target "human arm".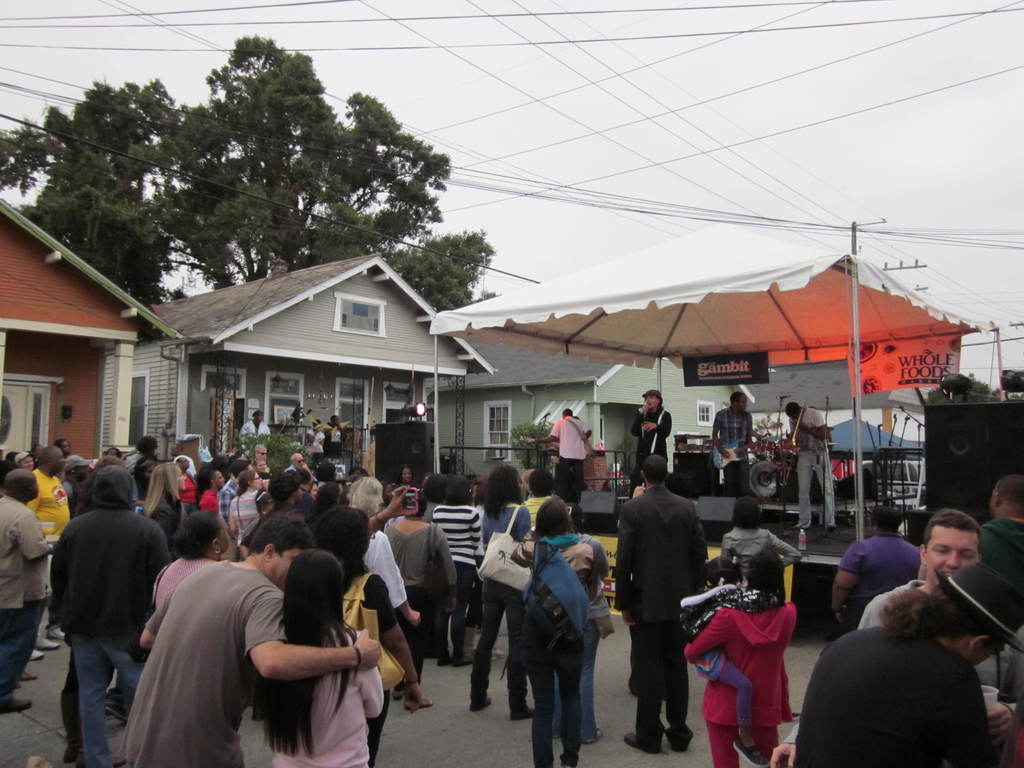
Target region: x1=640 y1=406 x2=668 y2=444.
